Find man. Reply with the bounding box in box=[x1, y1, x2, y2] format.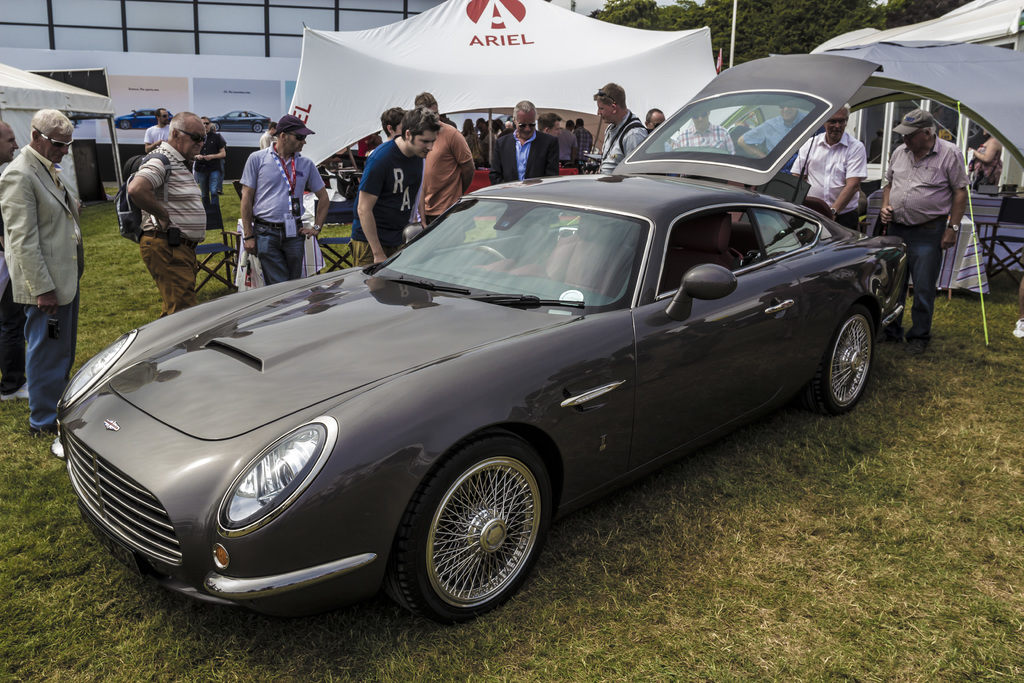
box=[878, 109, 974, 339].
